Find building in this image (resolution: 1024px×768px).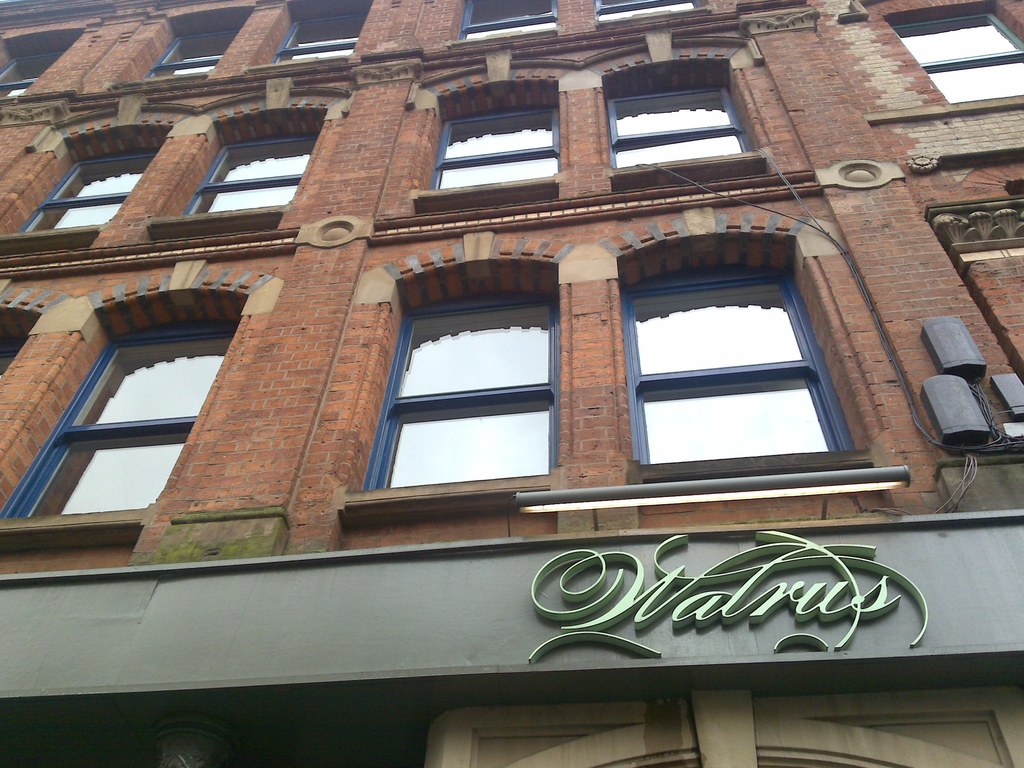
BBox(0, 0, 1023, 767).
